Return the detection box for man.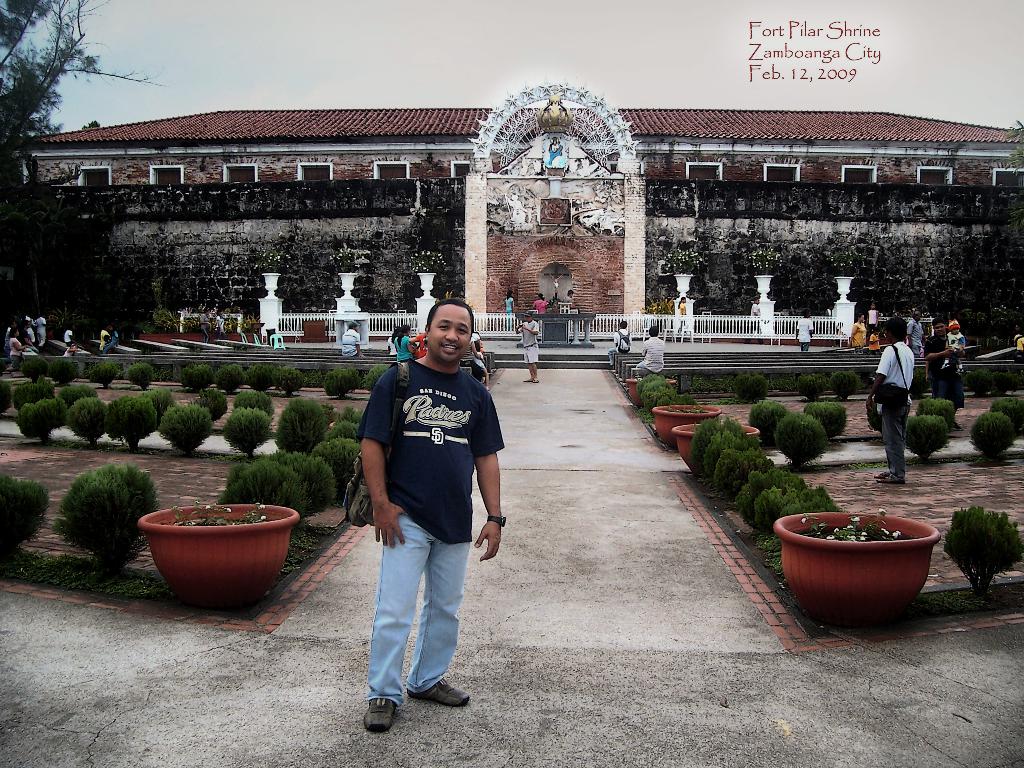
637/324/664/376.
